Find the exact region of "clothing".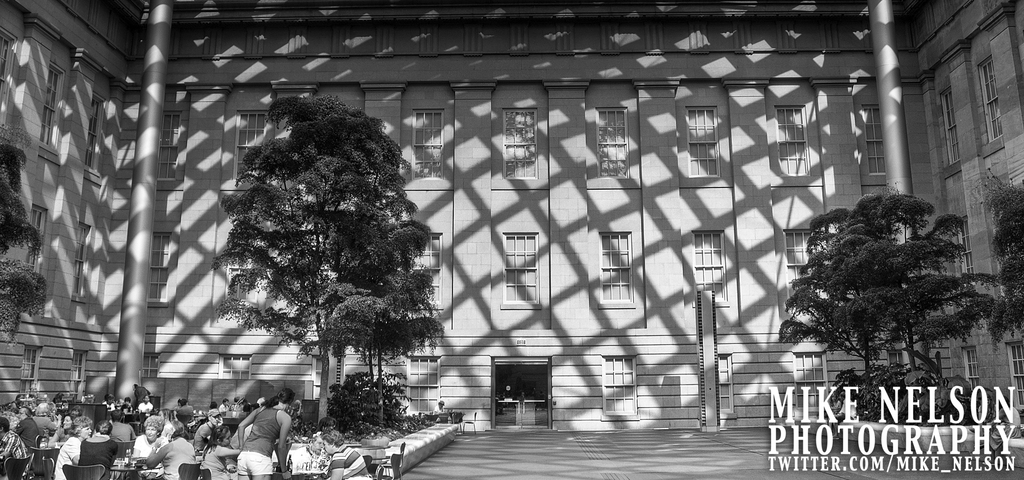
Exact region: crop(141, 434, 199, 479).
